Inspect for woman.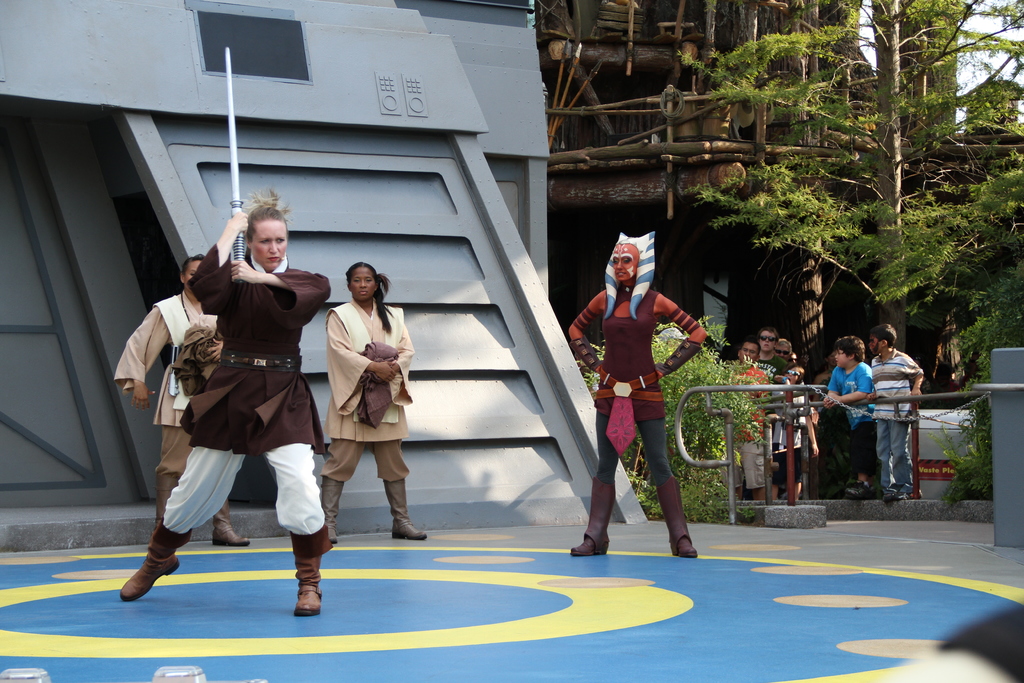
Inspection: x1=308 y1=259 x2=441 y2=546.
